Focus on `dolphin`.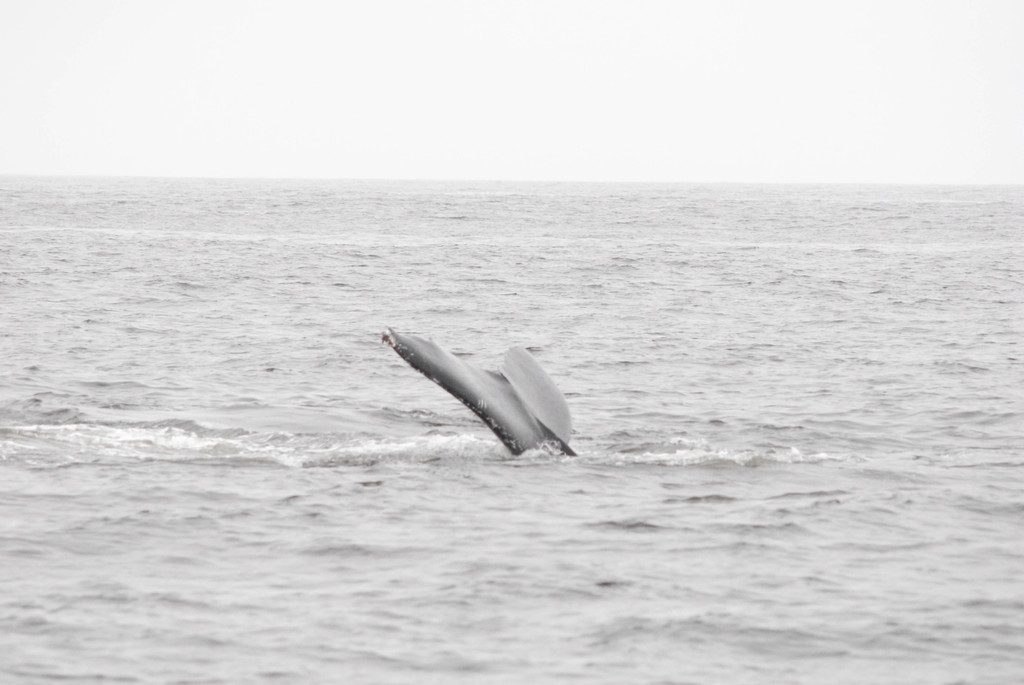
Focused at pyautogui.locateOnScreen(376, 320, 579, 461).
